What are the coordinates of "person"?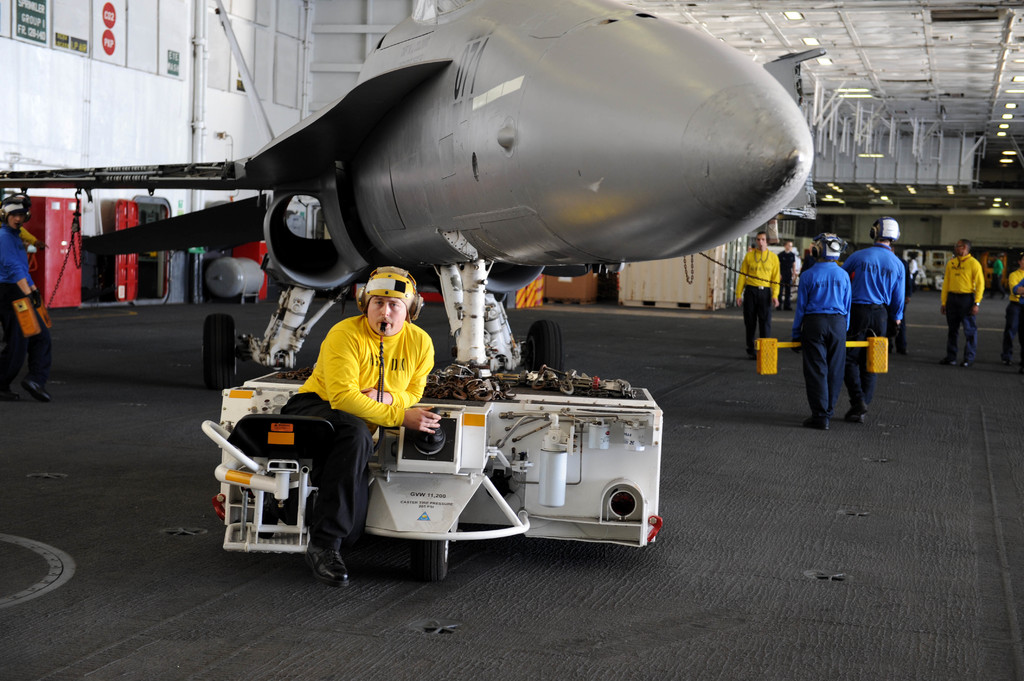
locate(842, 222, 904, 422).
